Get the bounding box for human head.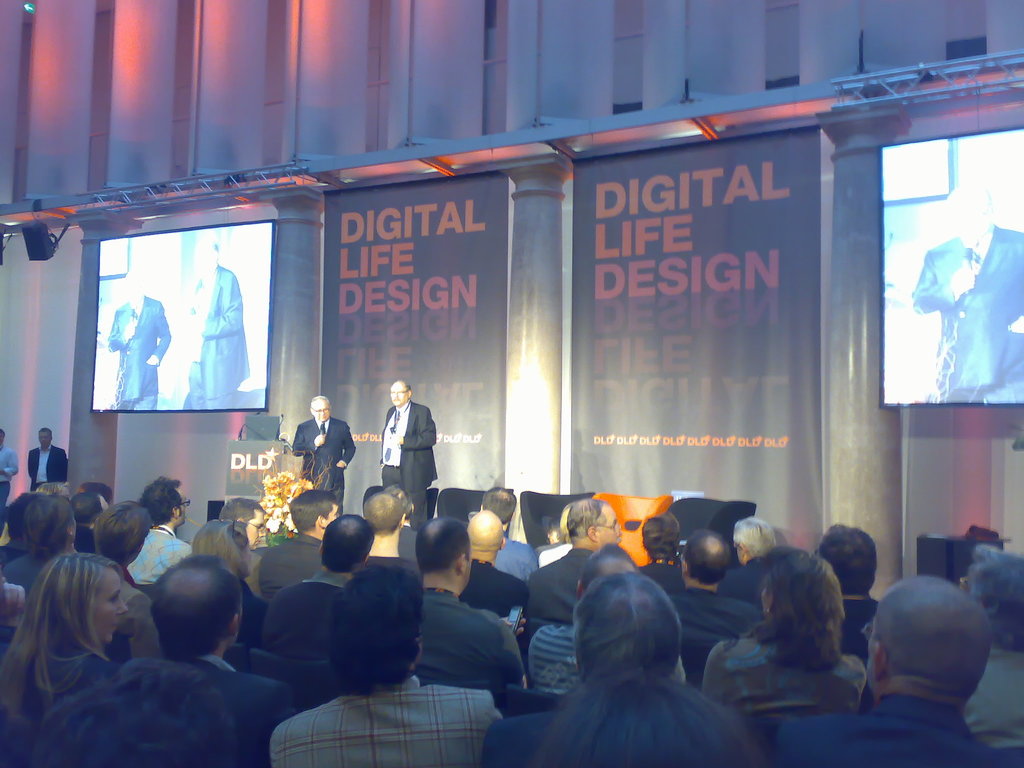
x1=327 y1=561 x2=425 y2=679.
